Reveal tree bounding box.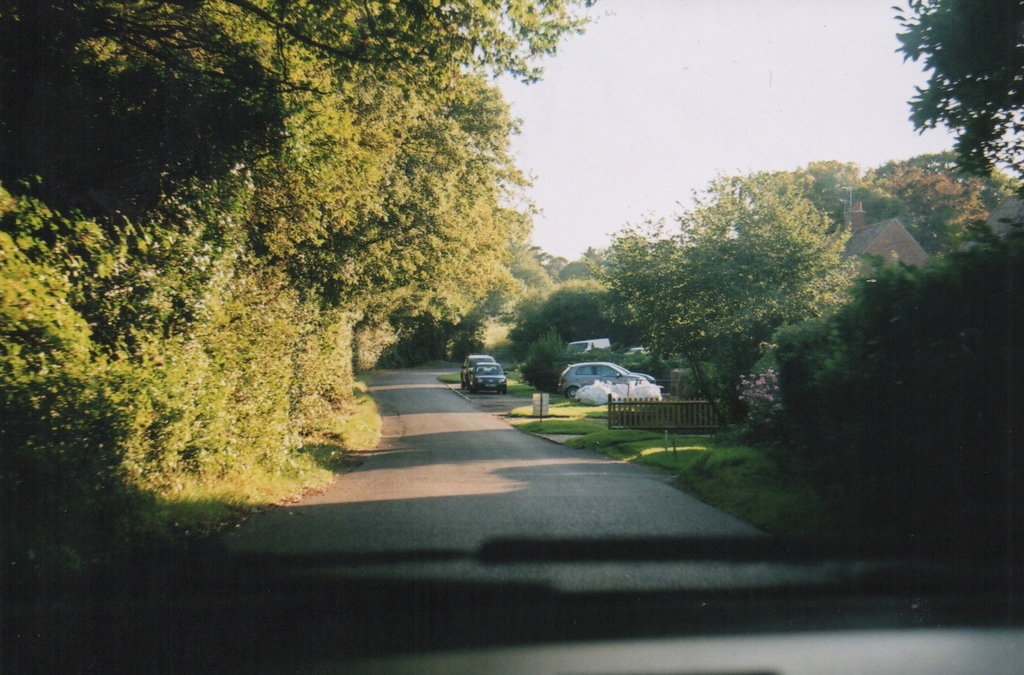
Revealed: 509 272 635 346.
